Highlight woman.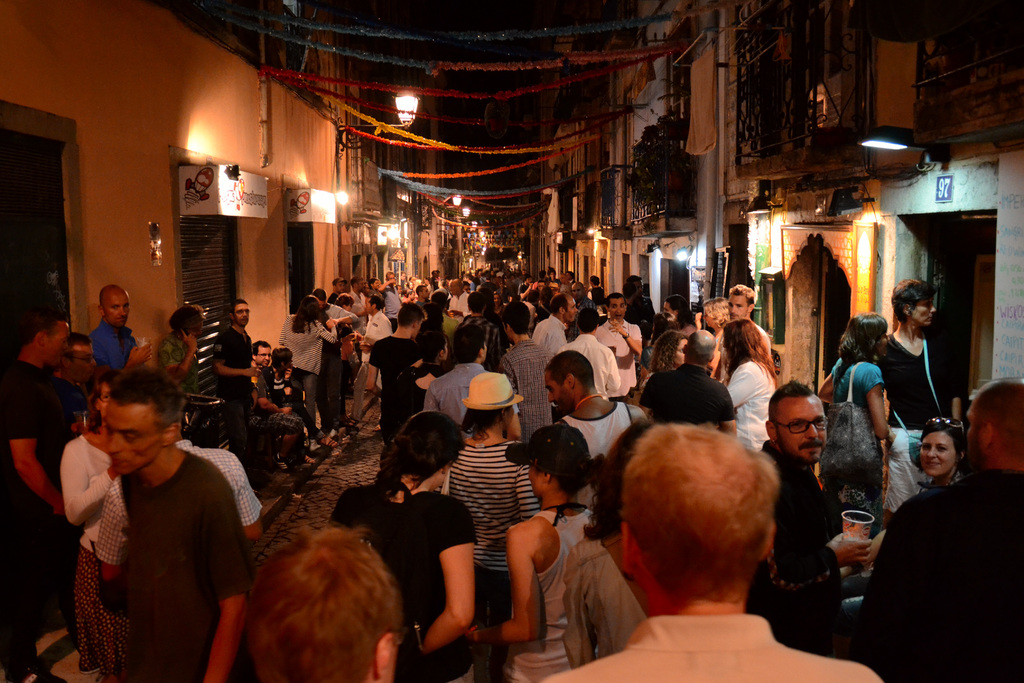
Highlighted region: 811,308,902,520.
